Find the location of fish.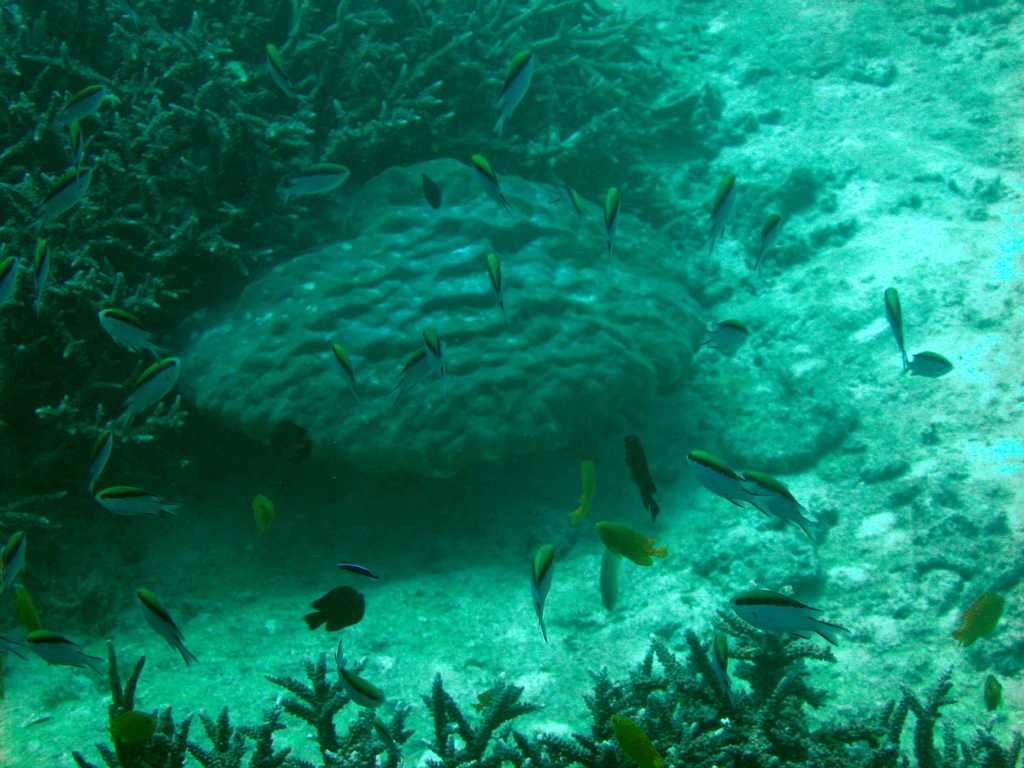
Location: x1=731, y1=584, x2=849, y2=648.
